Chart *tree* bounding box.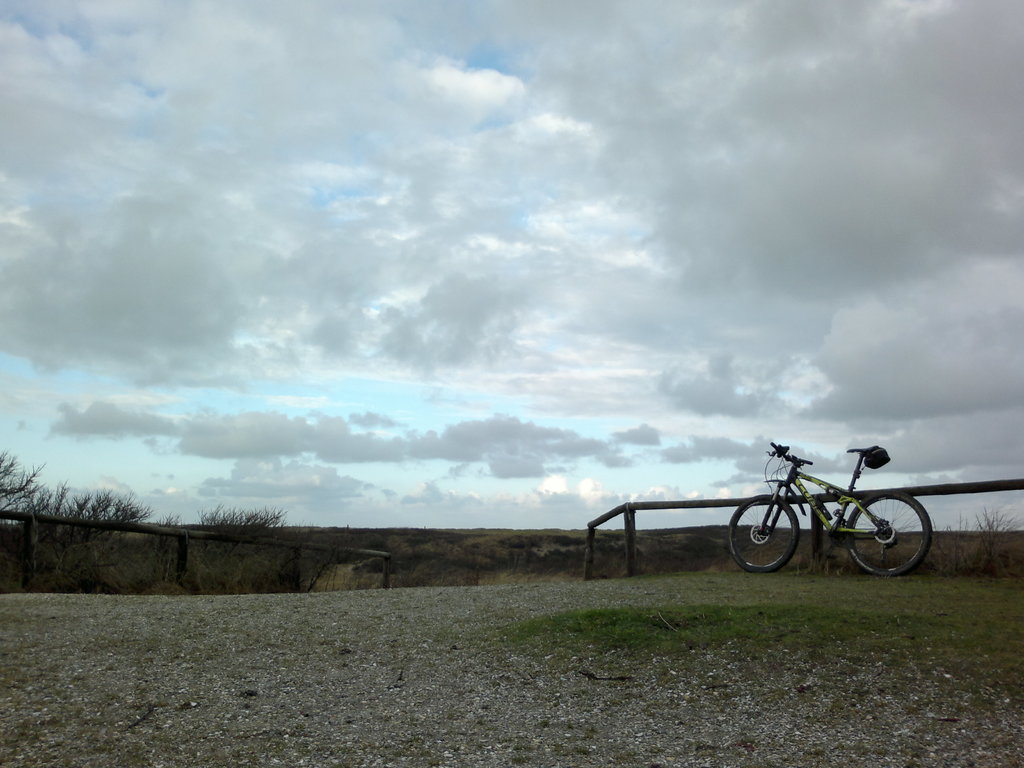
Charted: [57,477,157,591].
